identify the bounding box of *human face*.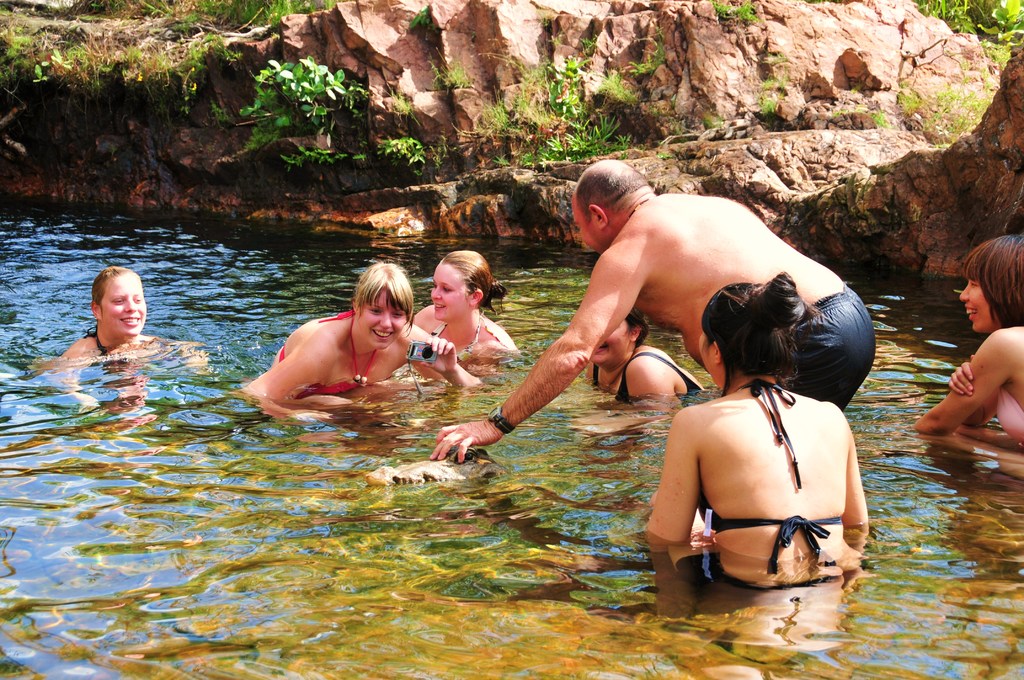
(x1=362, y1=289, x2=404, y2=347).
